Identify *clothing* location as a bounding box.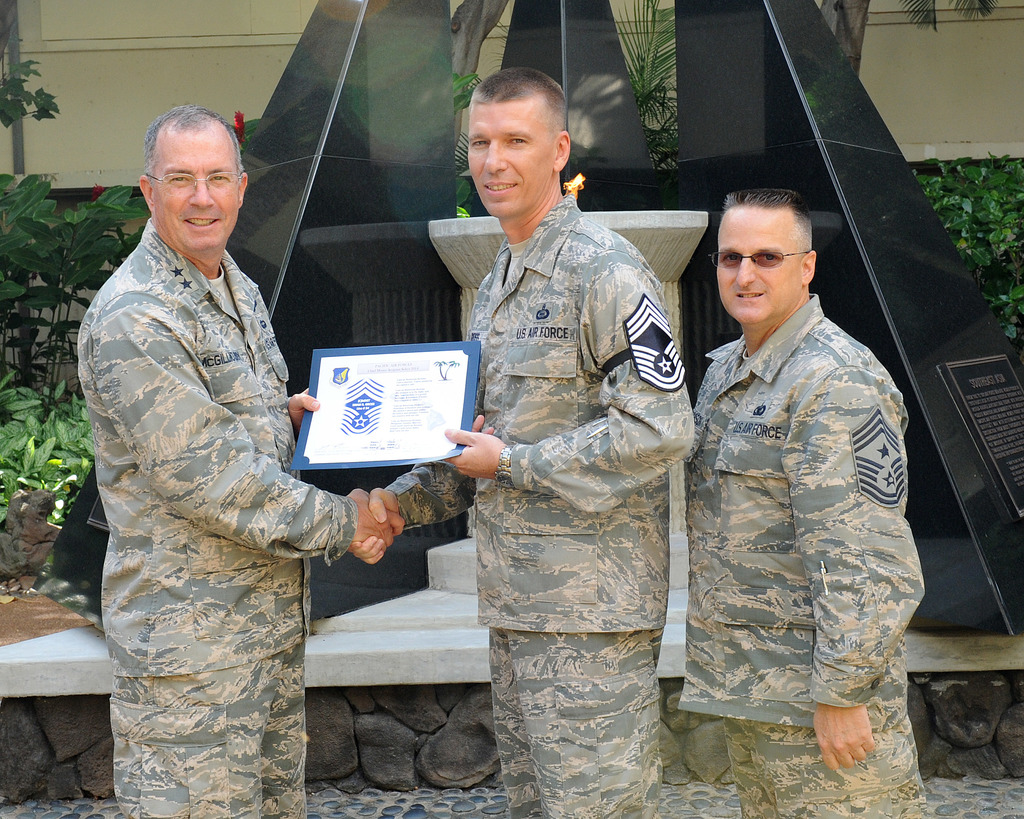
bbox=(385, 188, 697, 818).
